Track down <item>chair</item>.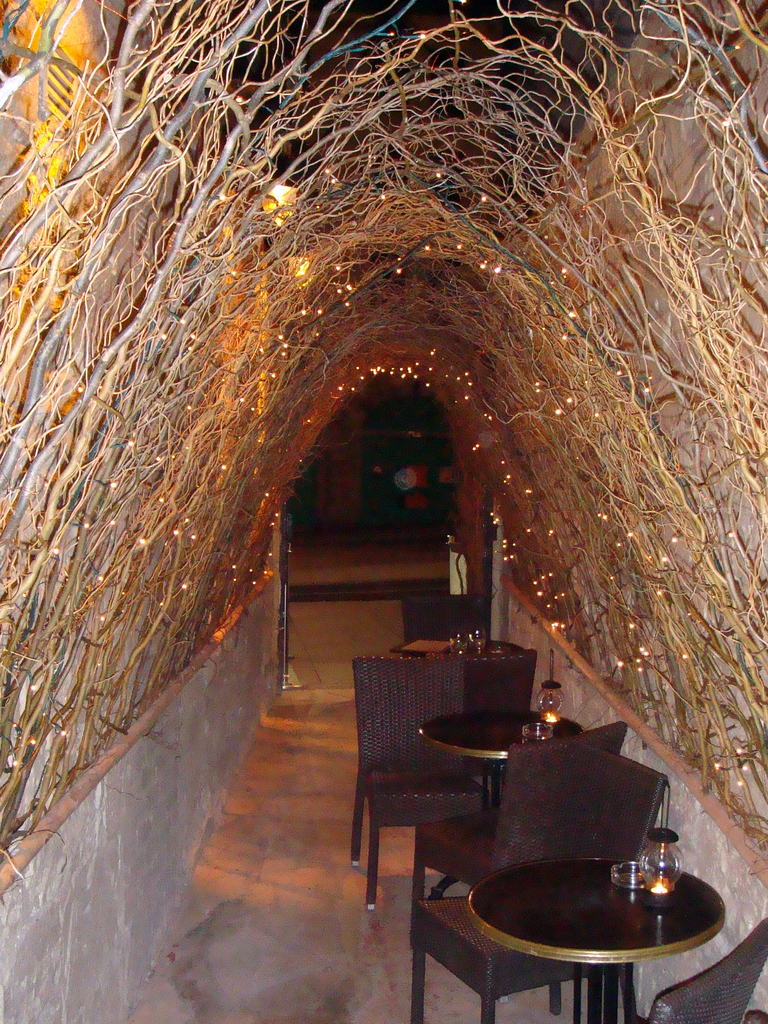
Tracked to [left=403, top=722, right=630, bottom=935].
